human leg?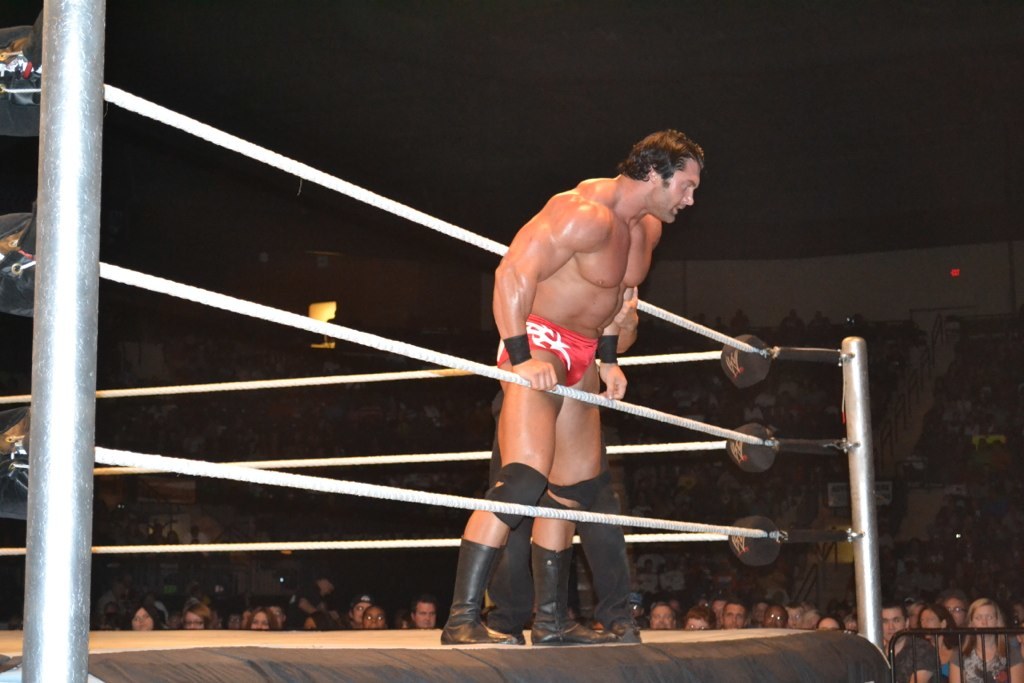
l=579, t=437, r=641, b=644
